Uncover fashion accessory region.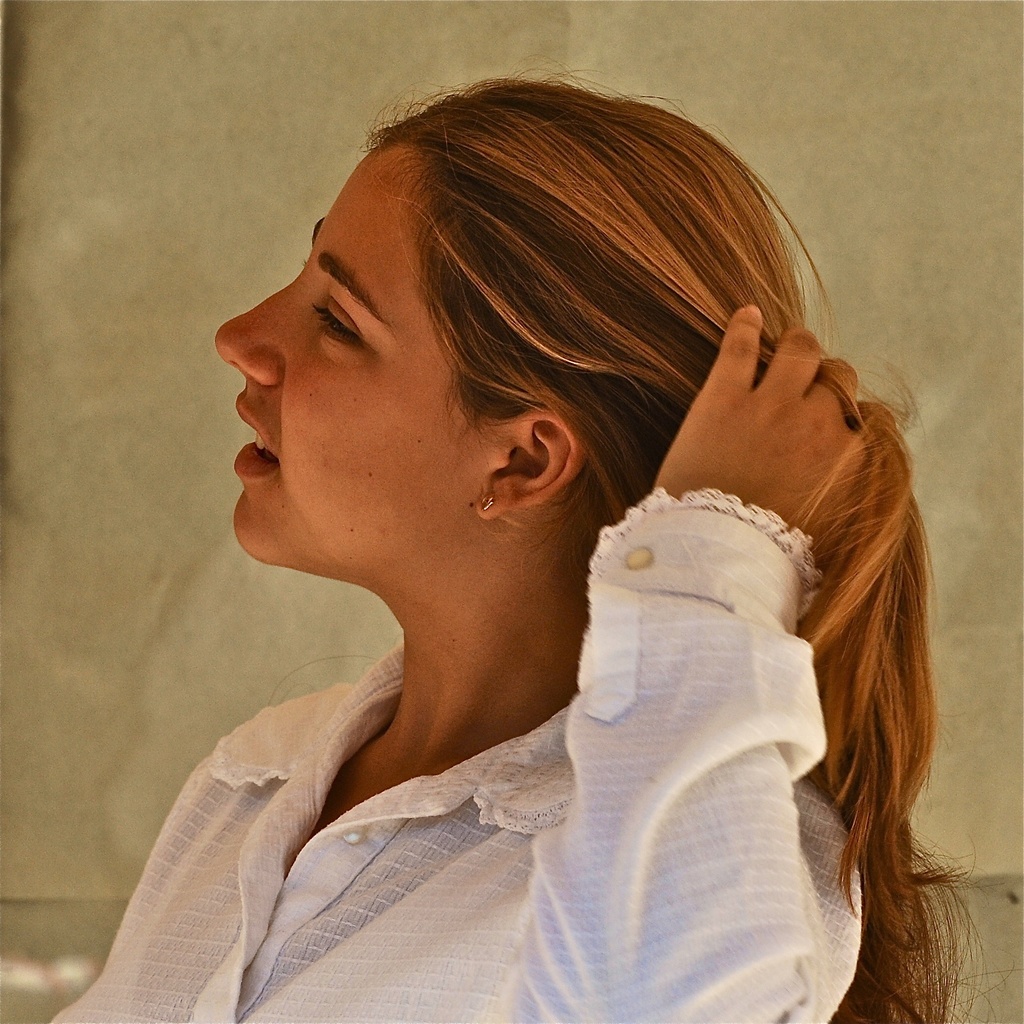
Uncovered: x1=472 y1=488 x2=500 y2=519.
